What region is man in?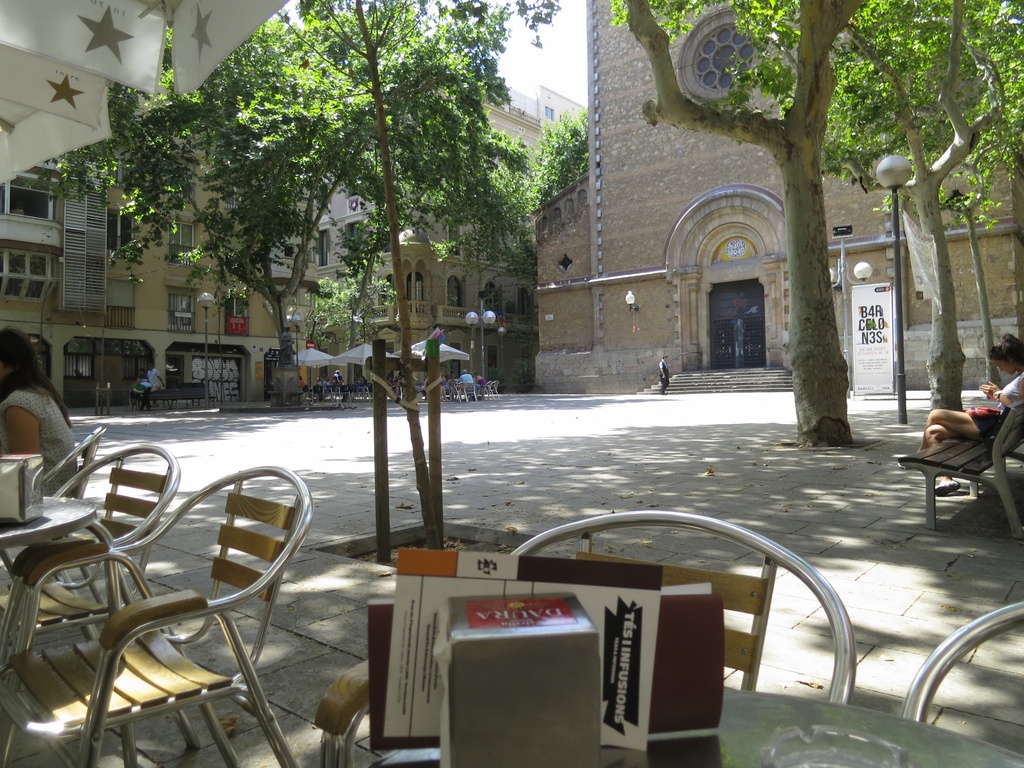
BBox(659, 354, 669, 394).
